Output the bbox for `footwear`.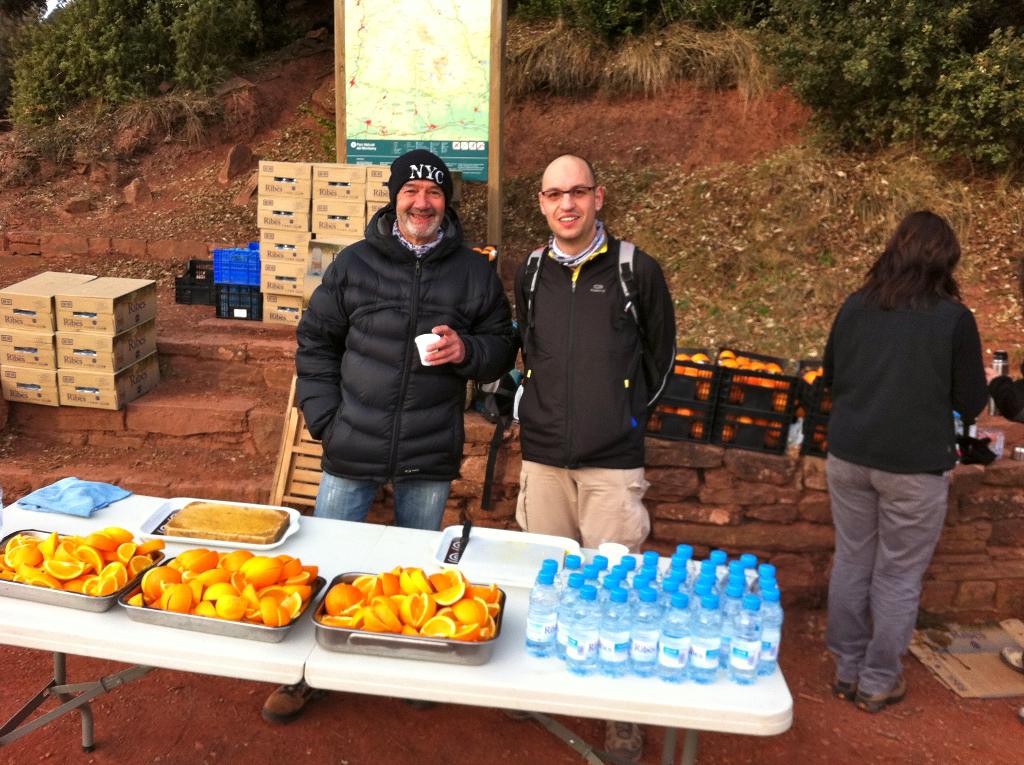
{"left": 605, "top": 725, "right": 641, "bottom": 764}.
